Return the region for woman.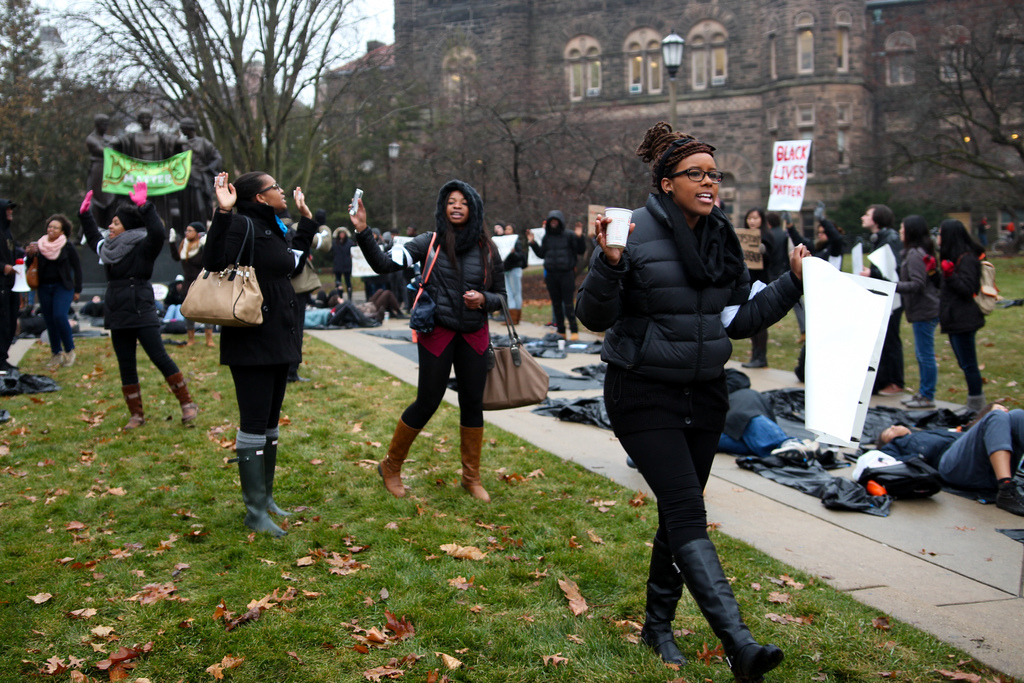
{"left": 885, "top": 215, "right": 940, "bottom": 409}.
